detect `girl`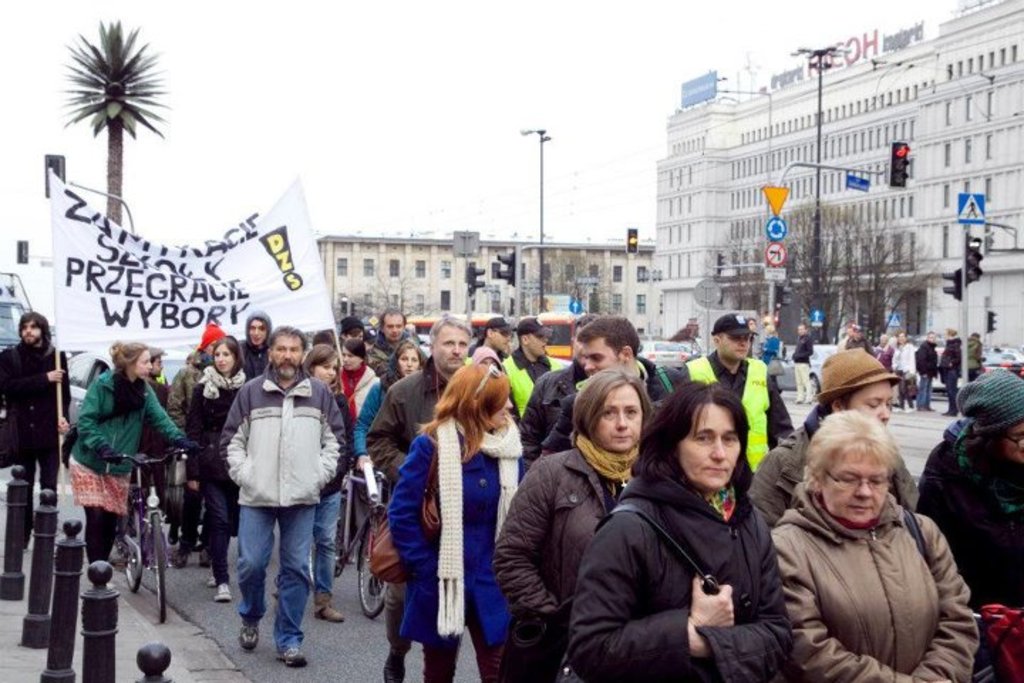
x1=391, y1=366, x2=526, y2=682
